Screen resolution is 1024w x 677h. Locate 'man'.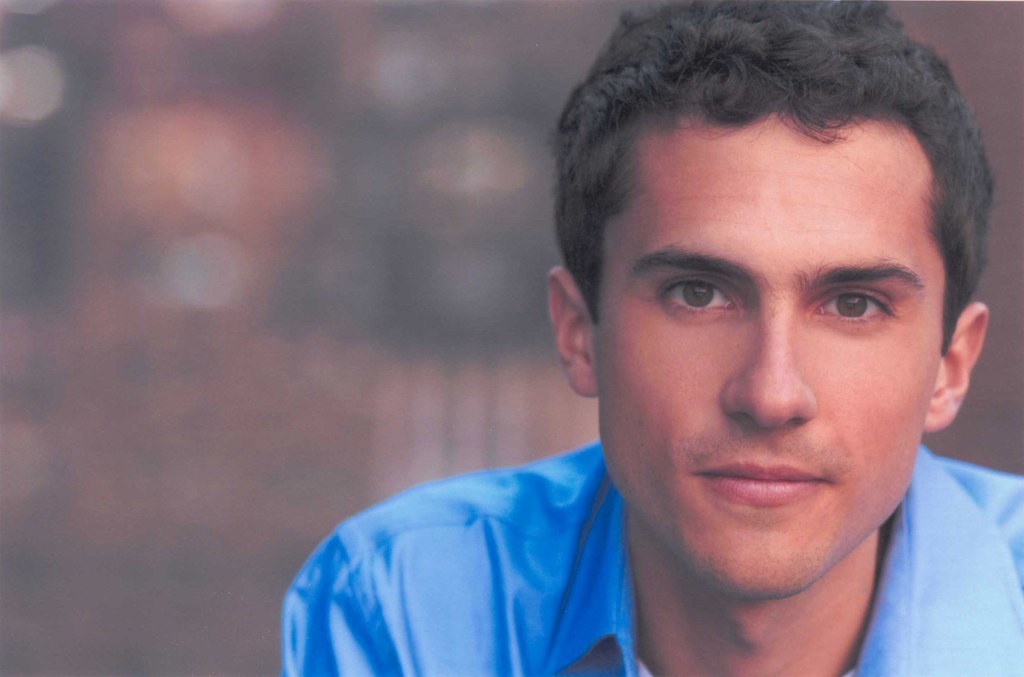
[277,3,1023,676].
